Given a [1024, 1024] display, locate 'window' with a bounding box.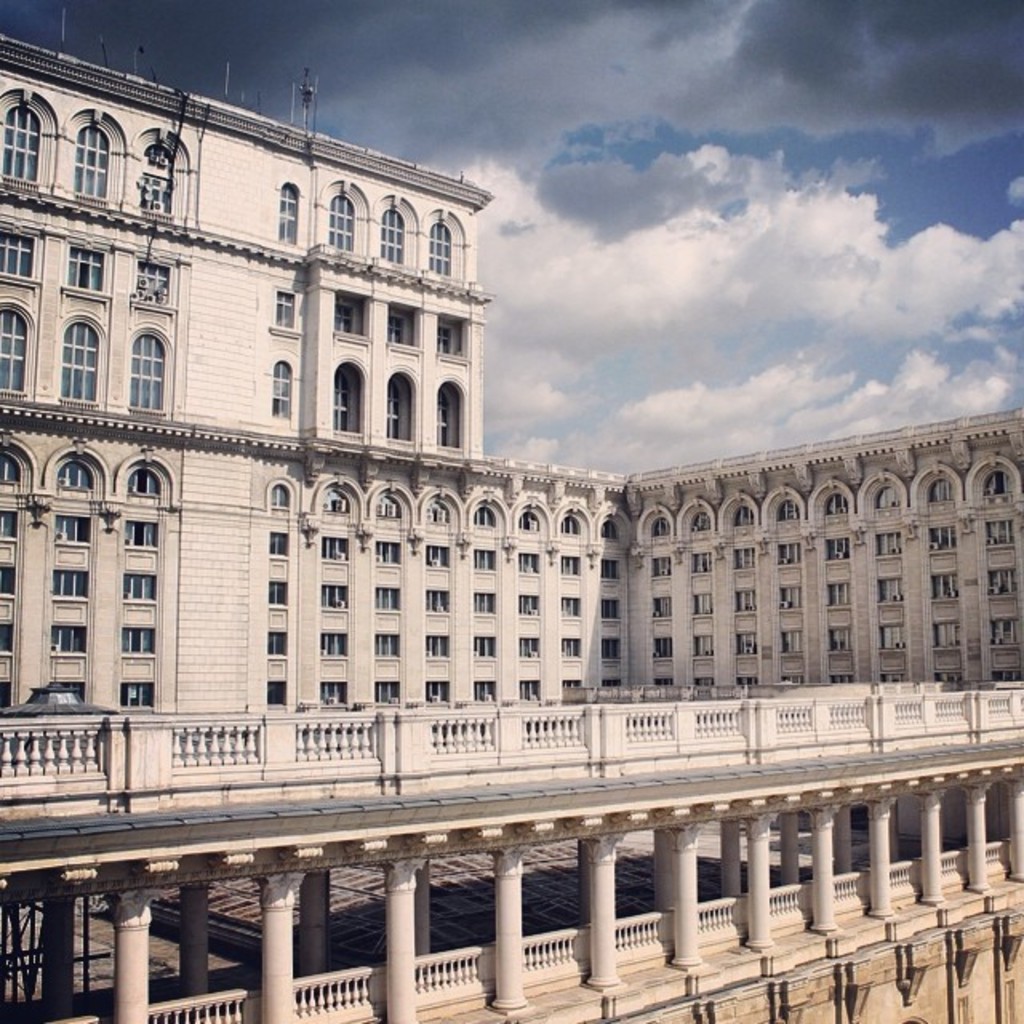
Located: 54, 627, 85, 653.
